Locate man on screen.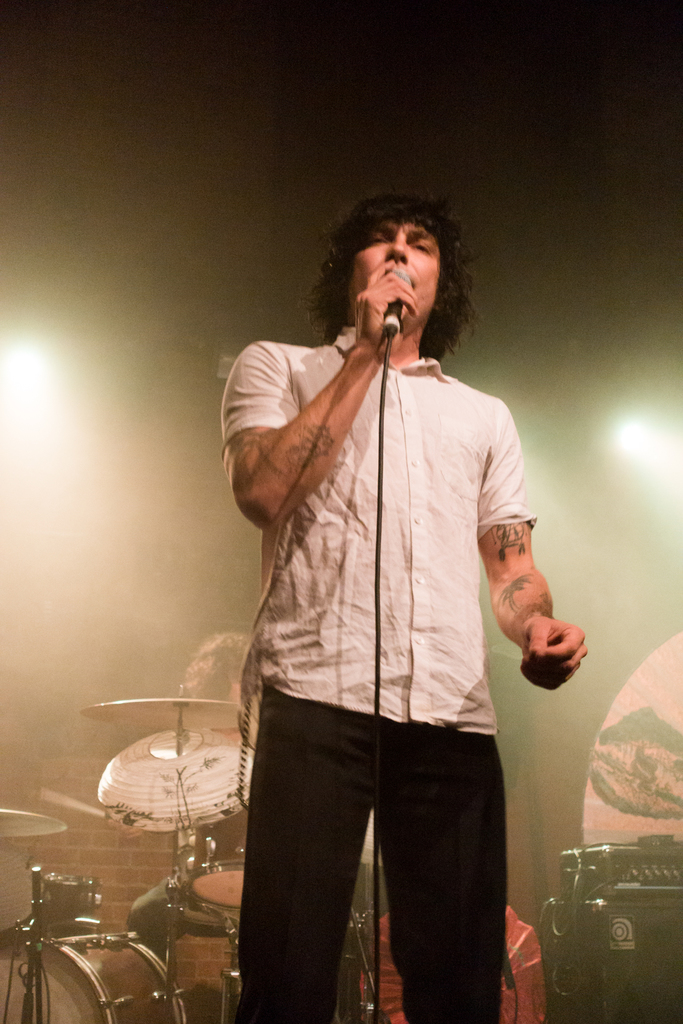
On screen at x1=204 y1=173 x2=580 y2=1023.
